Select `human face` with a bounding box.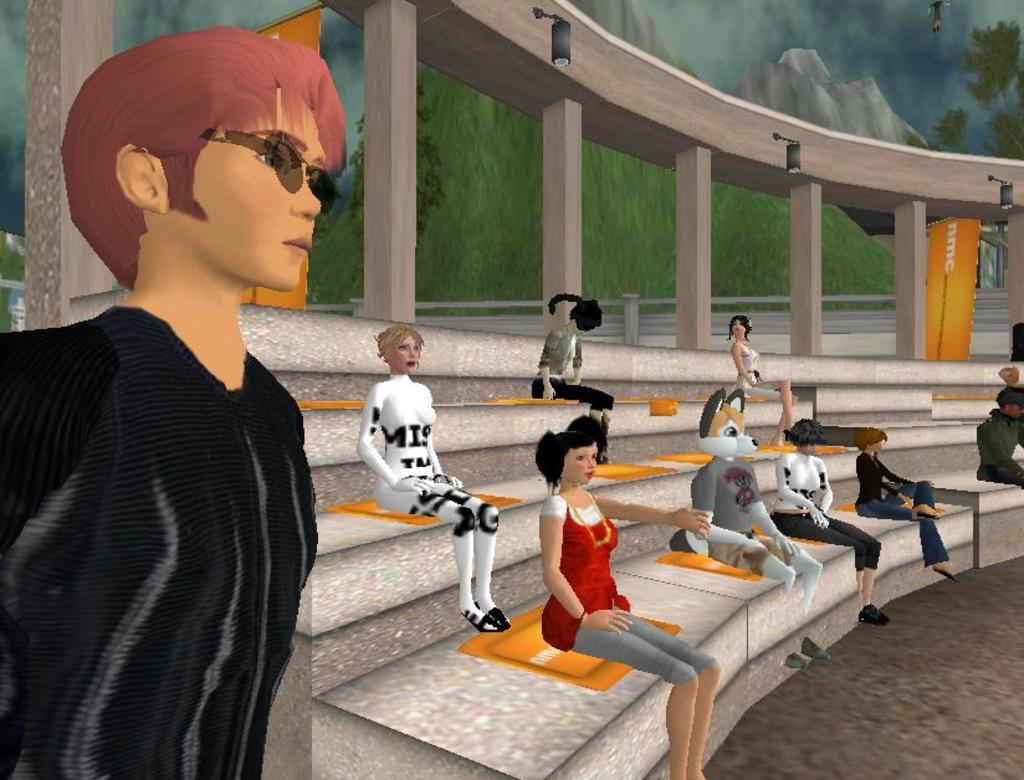
BBox(163, 86, 324, 293).
